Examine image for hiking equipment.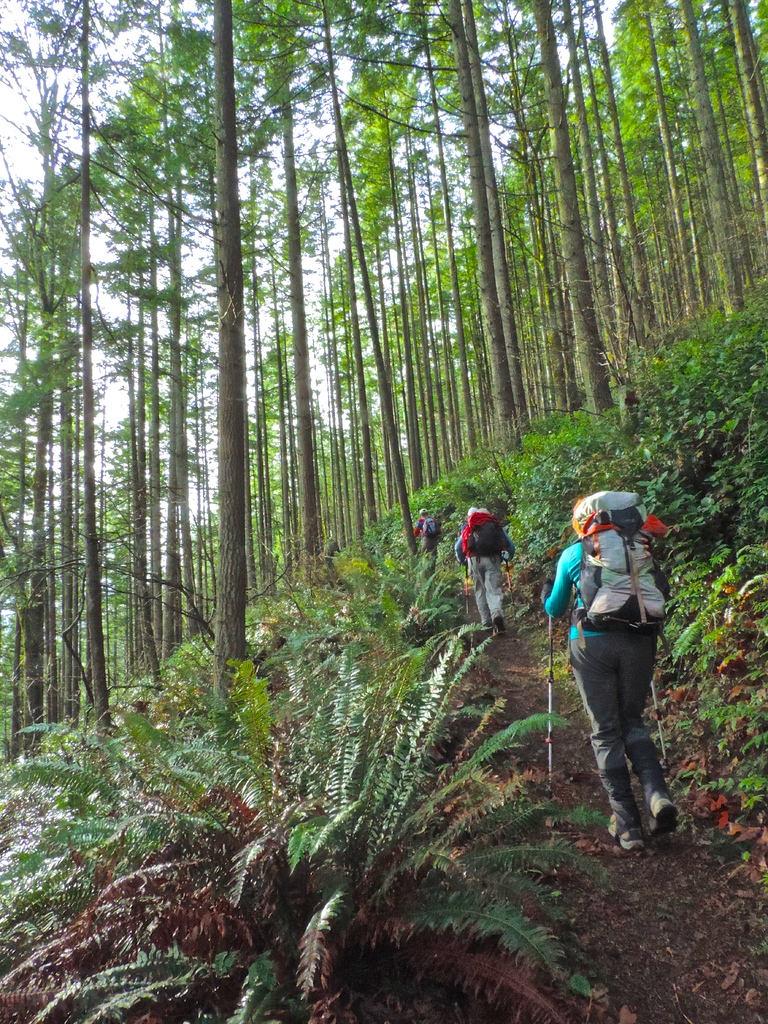
Examination result: box=[545, 603, 555, 796].
